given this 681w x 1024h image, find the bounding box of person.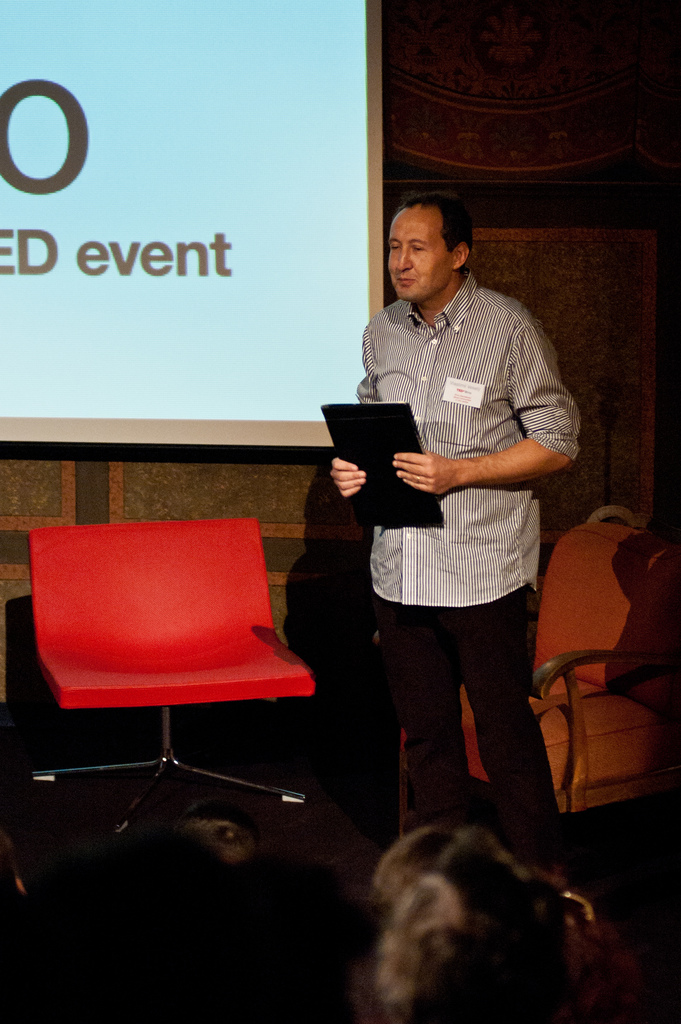
347:161:584:884.
